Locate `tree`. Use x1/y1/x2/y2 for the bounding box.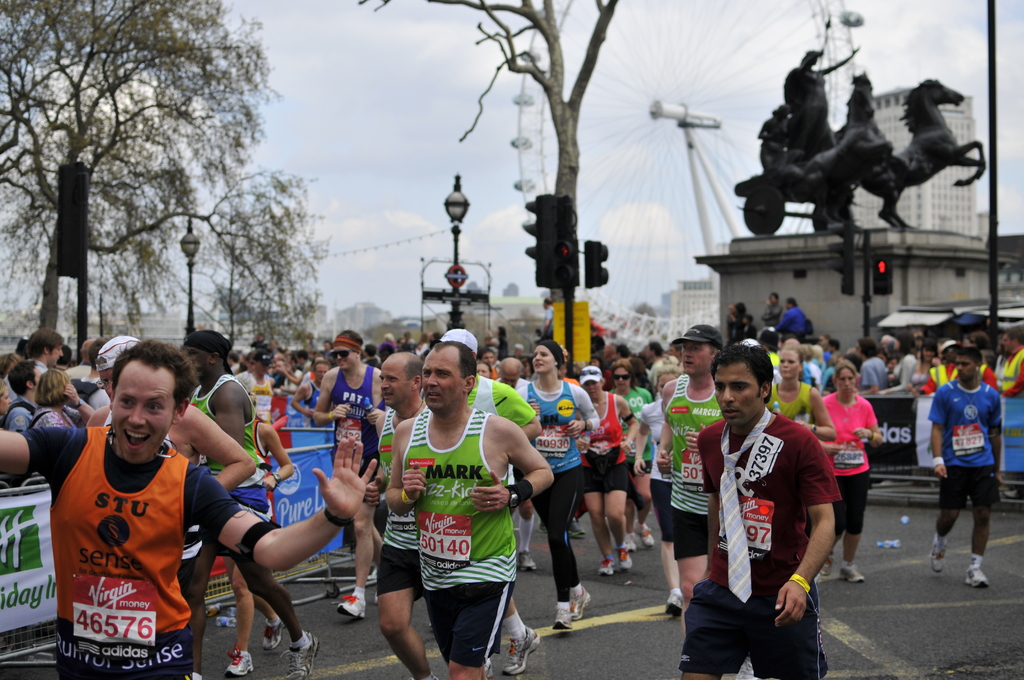
239/156/351/369.
